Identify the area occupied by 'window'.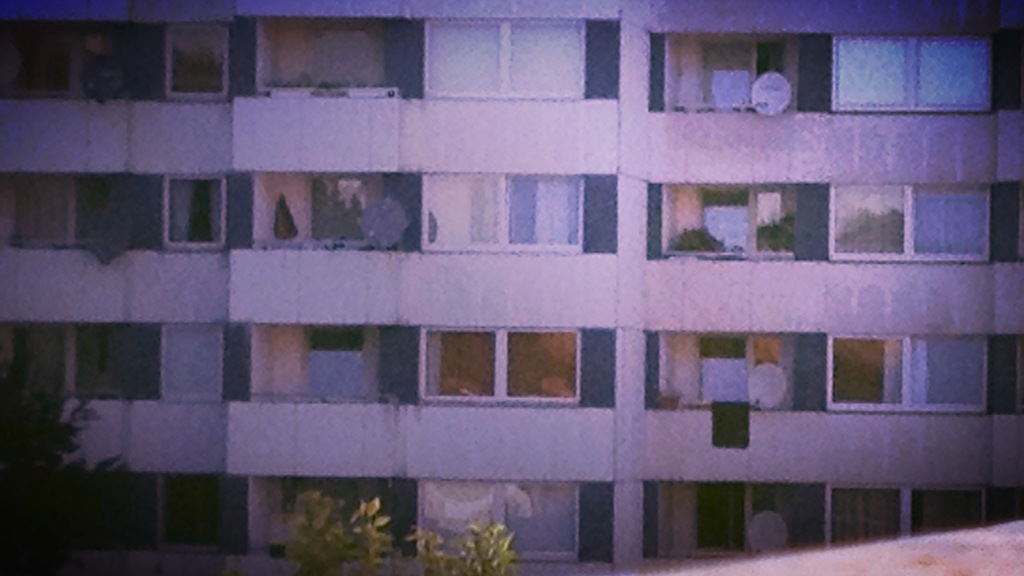
Area: BBox(422, 168, 586, 251).
